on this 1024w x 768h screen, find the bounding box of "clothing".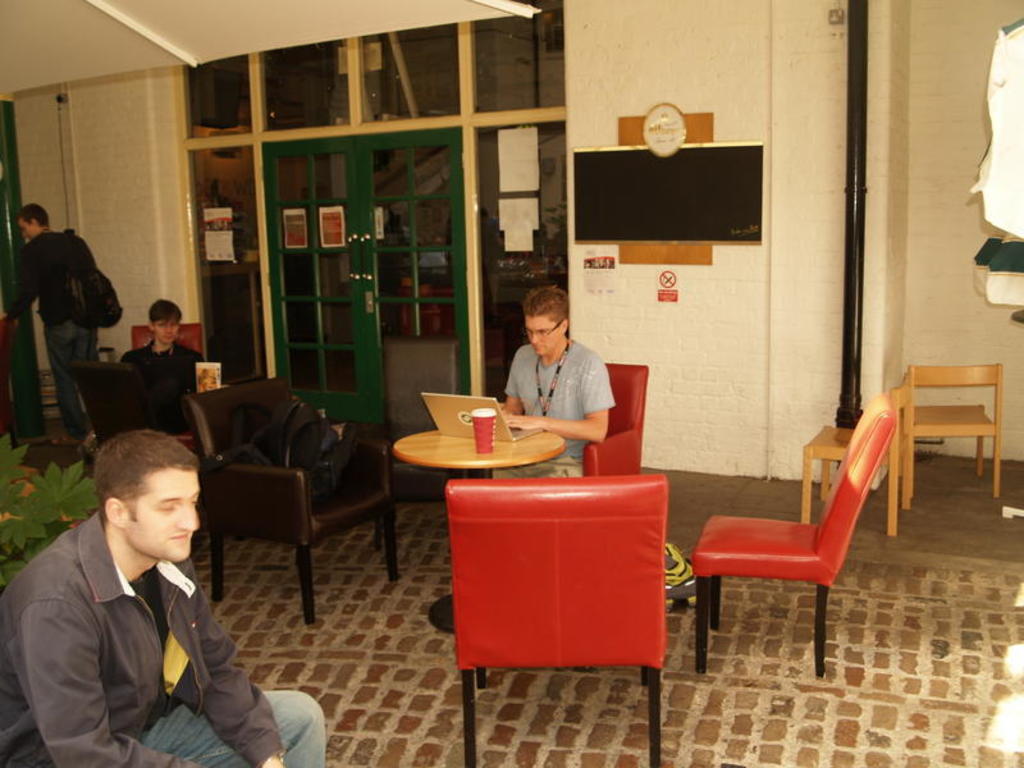
Bounding box: [x1=4, y1=224, x2=100, y2=440].
